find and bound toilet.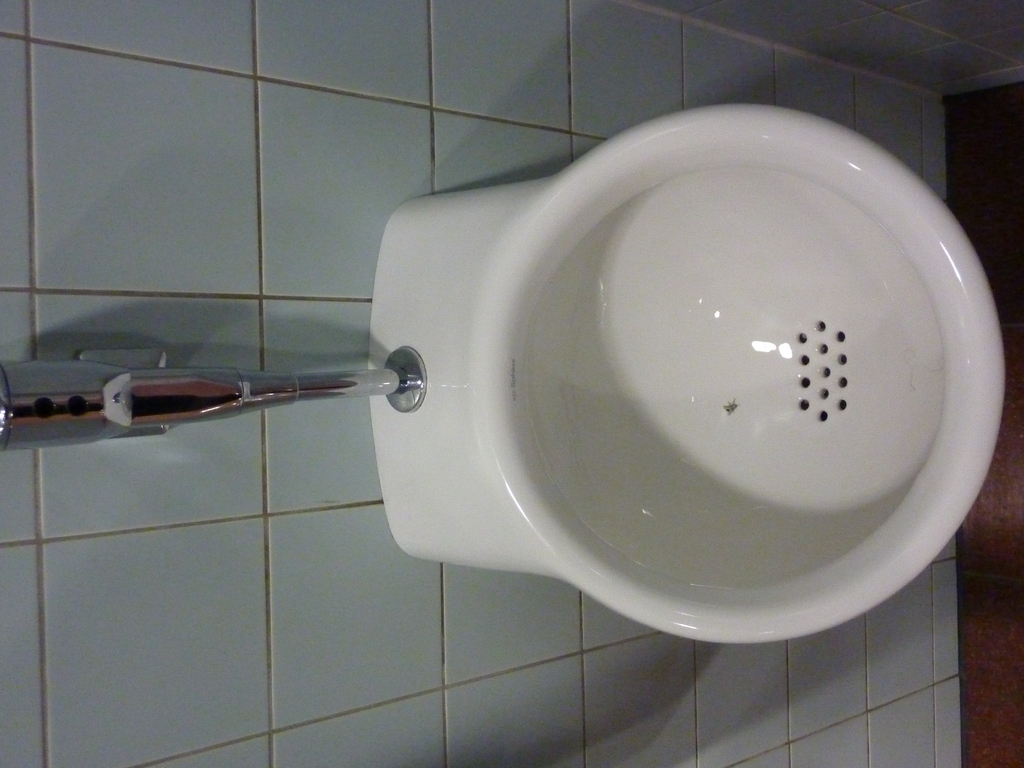
Bound: (x1=362, y1=102, x2=1010, y2=644).
